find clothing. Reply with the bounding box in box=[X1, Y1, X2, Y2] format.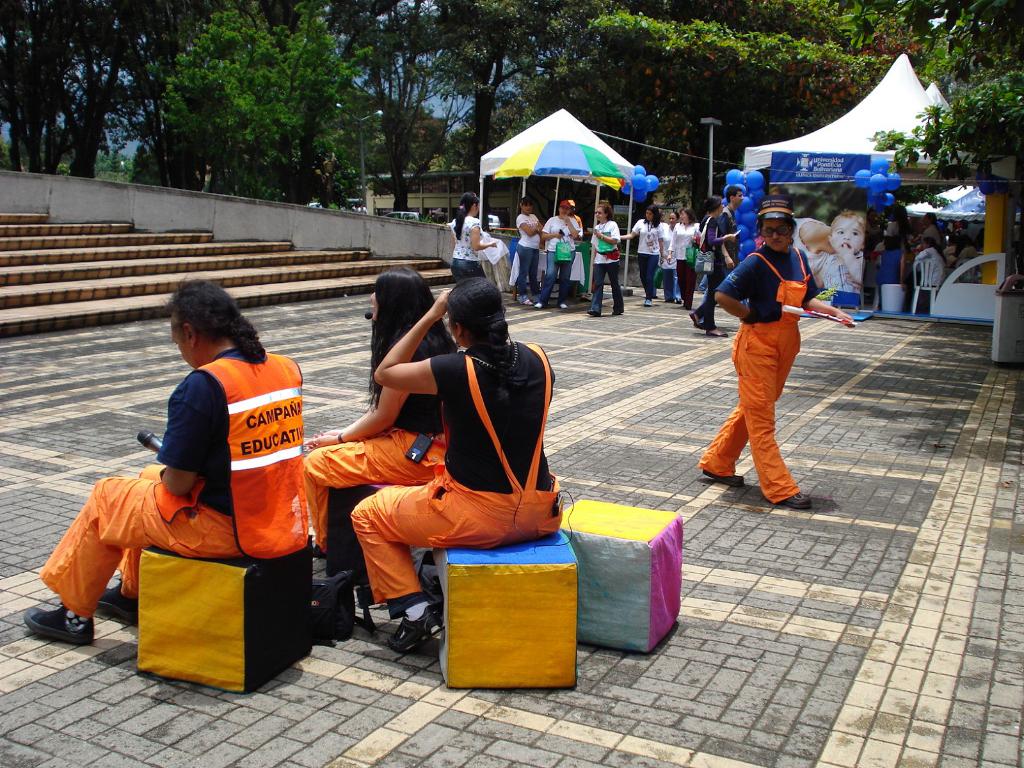
box=[34, 344, 317, 623].
